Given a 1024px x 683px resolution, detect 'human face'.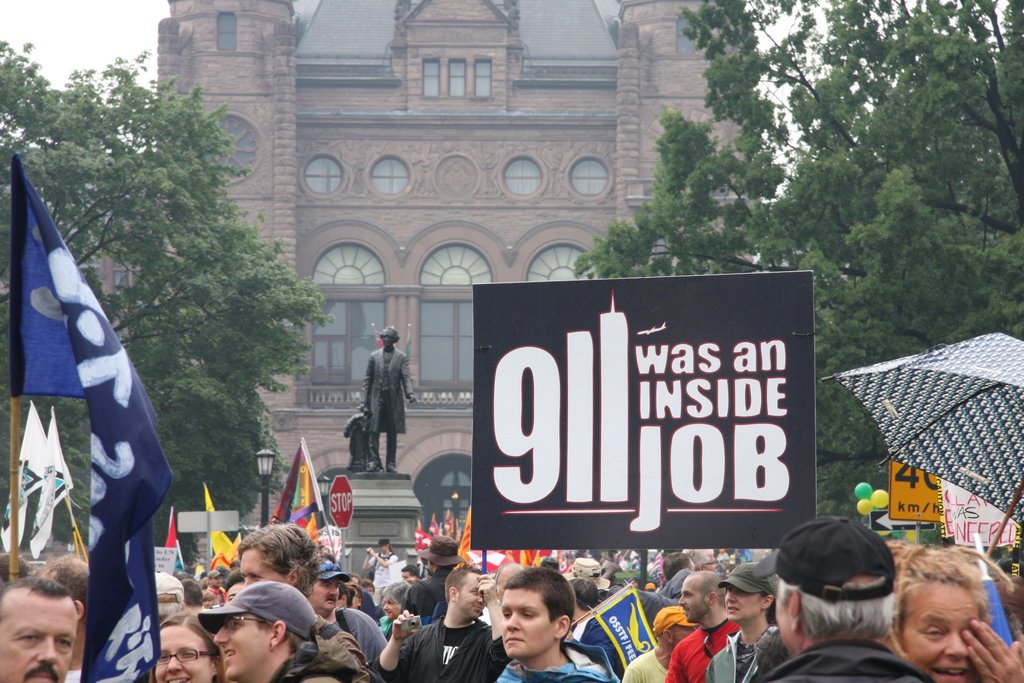
<box>0,597,77,682</box>.
